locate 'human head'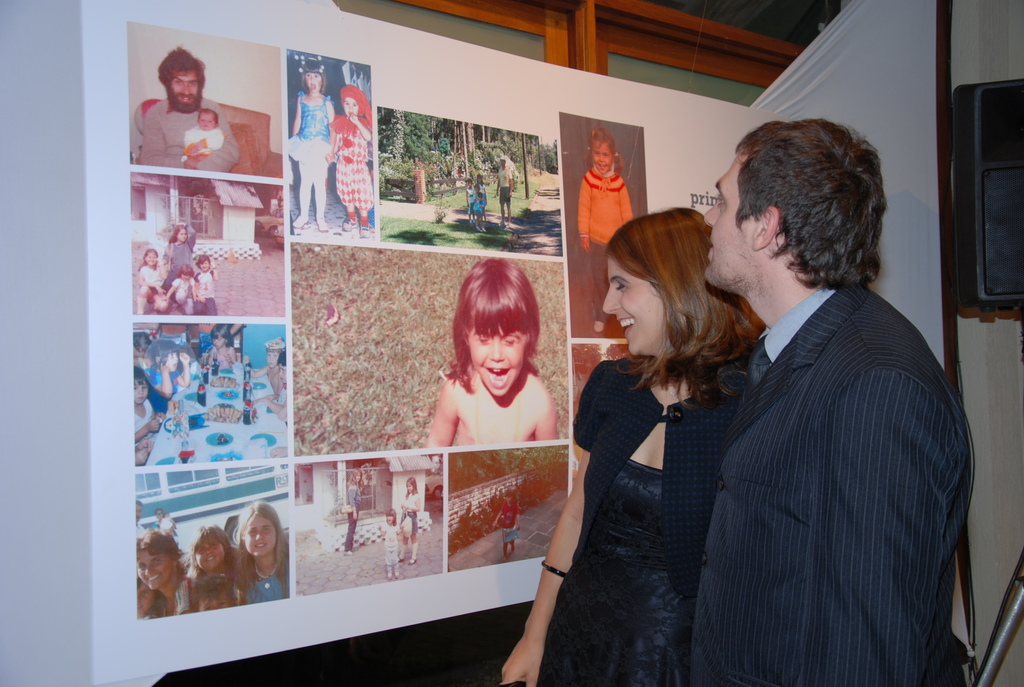
[339, 84, 365, 119]
